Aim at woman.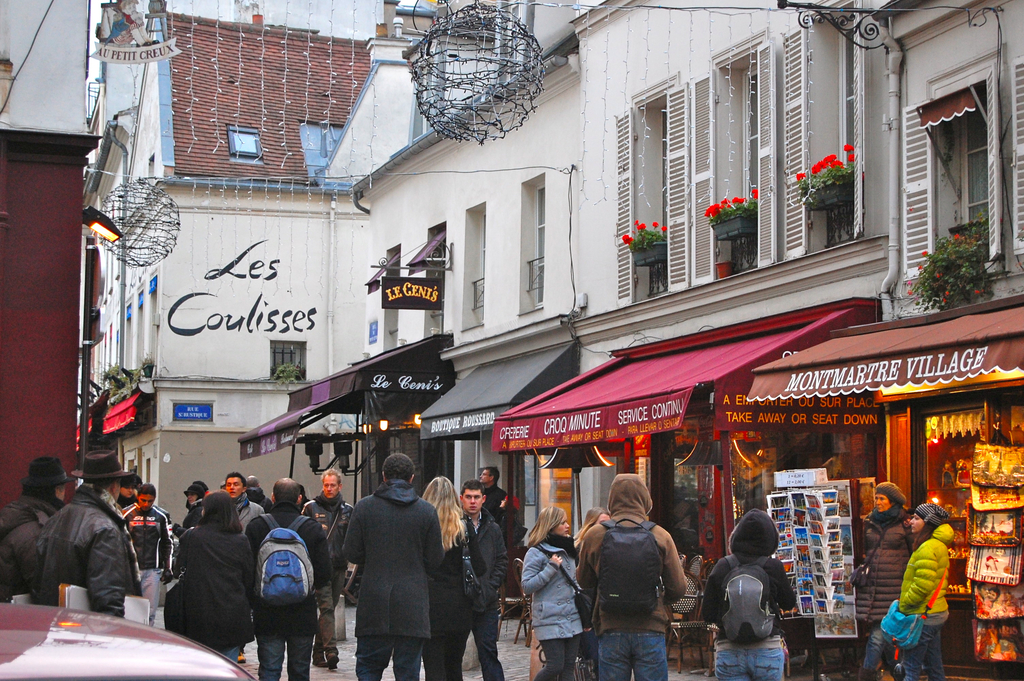
Aimed at crop(161, 490, 255, 660).
